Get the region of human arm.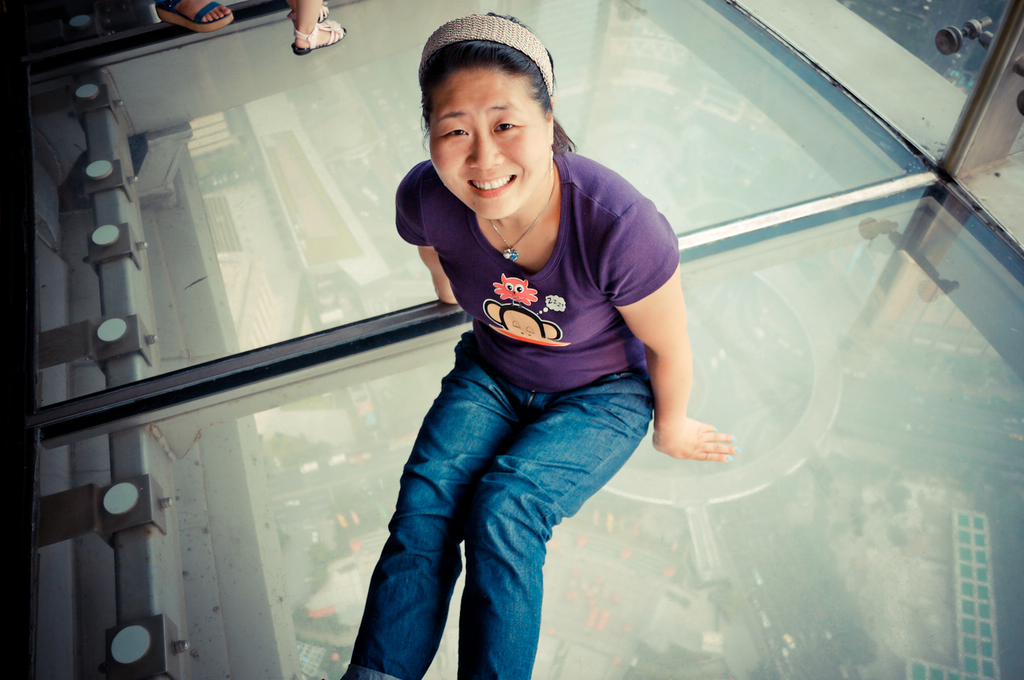
<bbox>627, 236, 717, 492</bbox>.
